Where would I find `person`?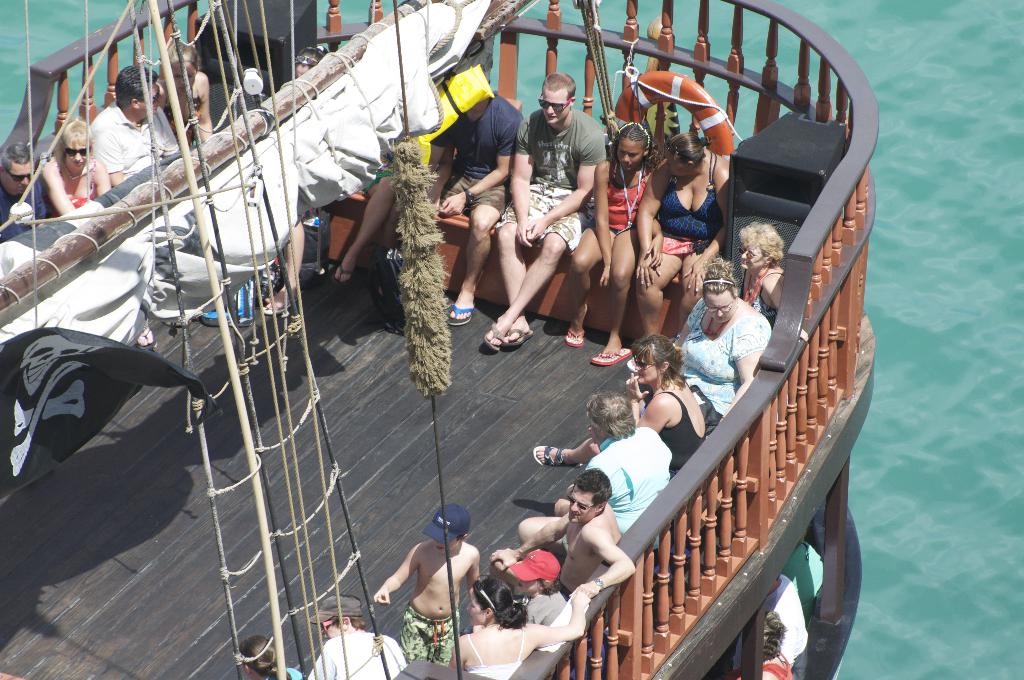
At <box>486,465,636,610</box>.
